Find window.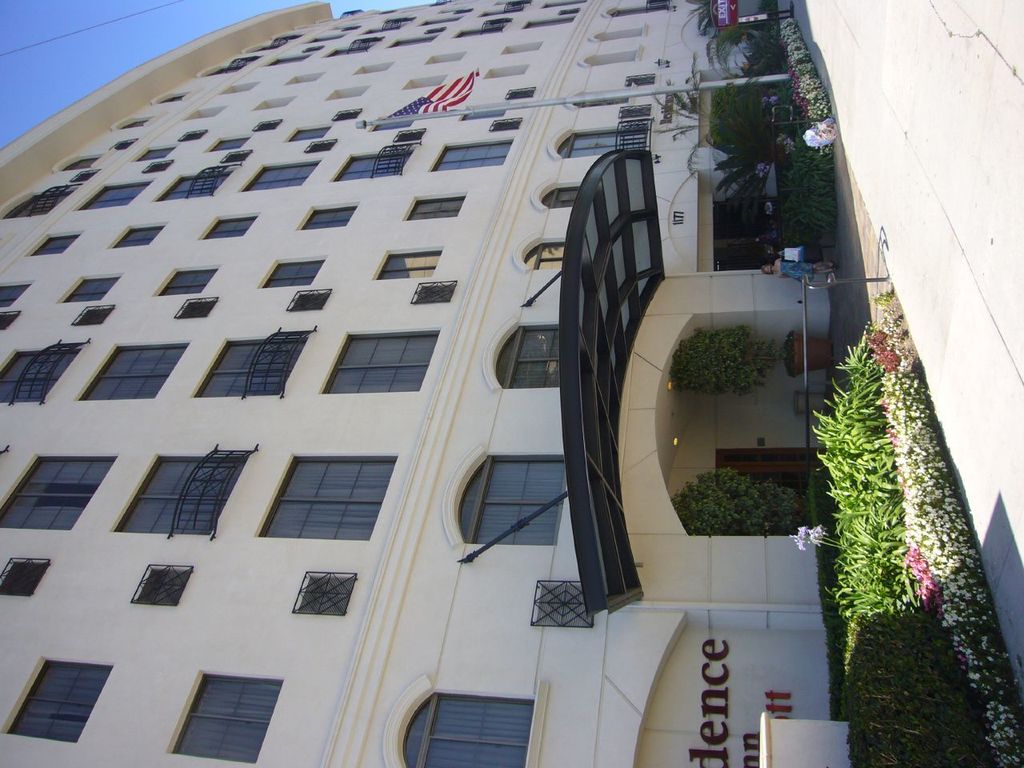
[left=258, top=258, right=324, bottom=288].
